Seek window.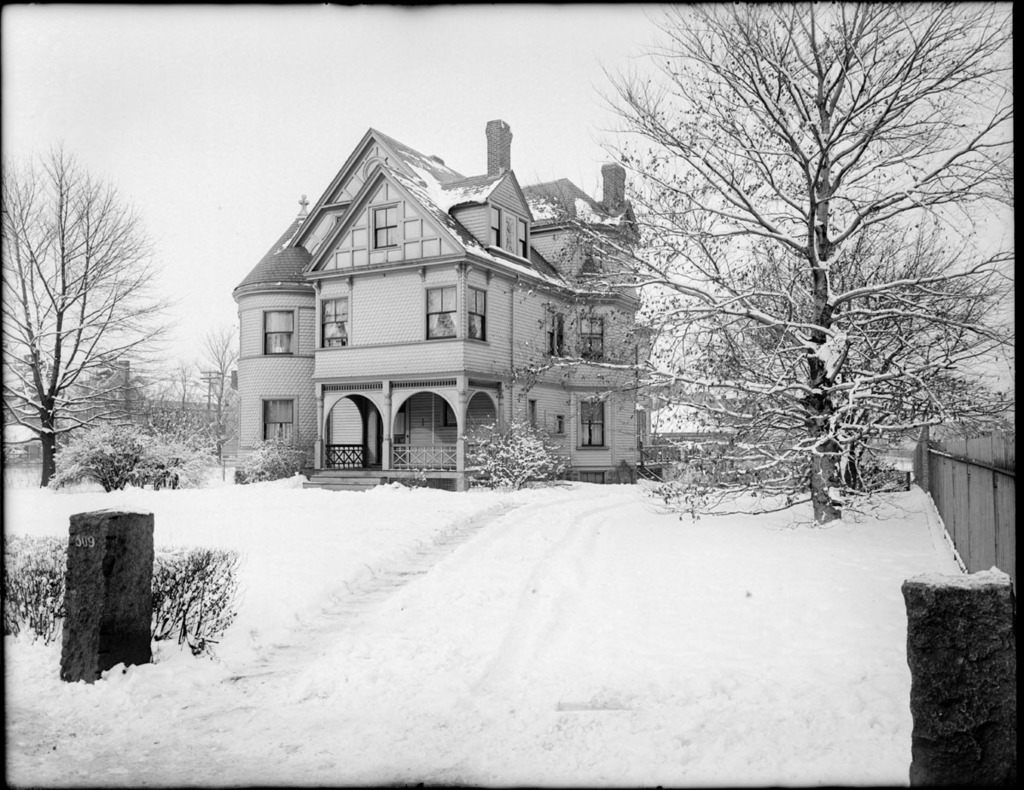
Rect(323, 298, 350, 351).
